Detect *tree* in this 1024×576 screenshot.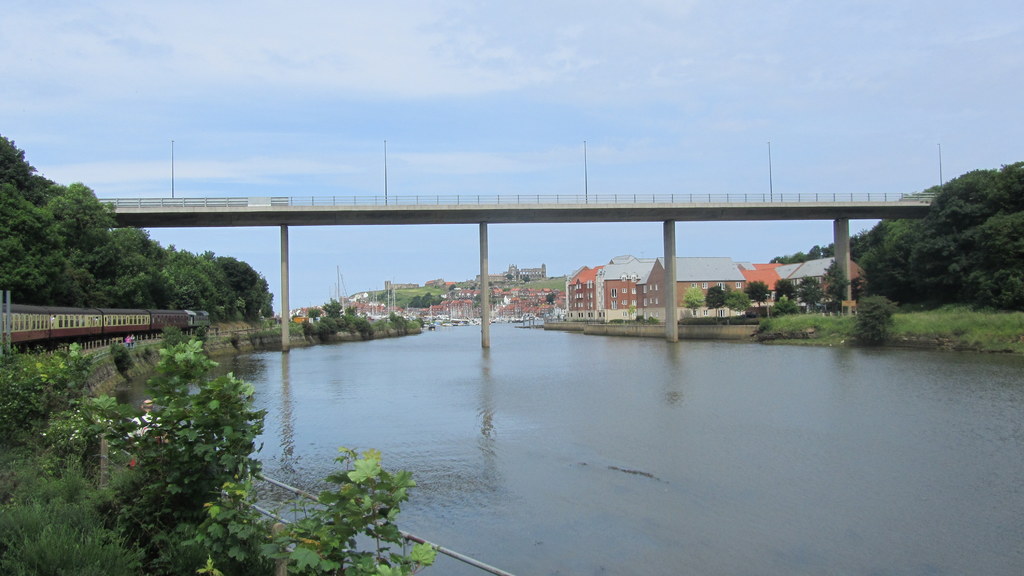
Detection: region(0, 183, 62, 305).
